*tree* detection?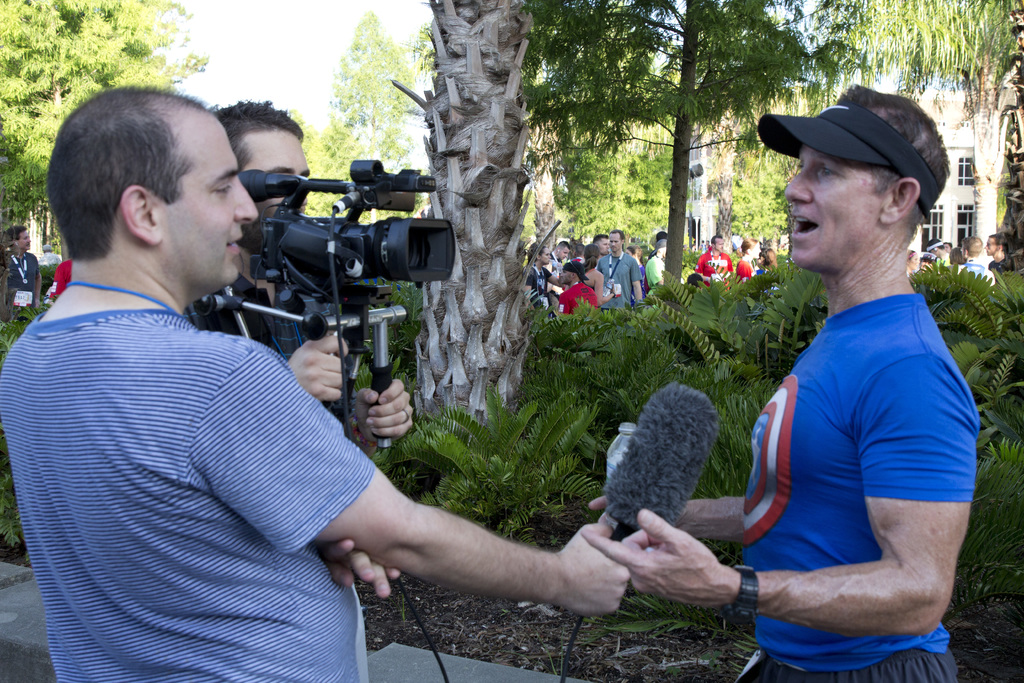
left=282, top=109, right=365, bottom=218
